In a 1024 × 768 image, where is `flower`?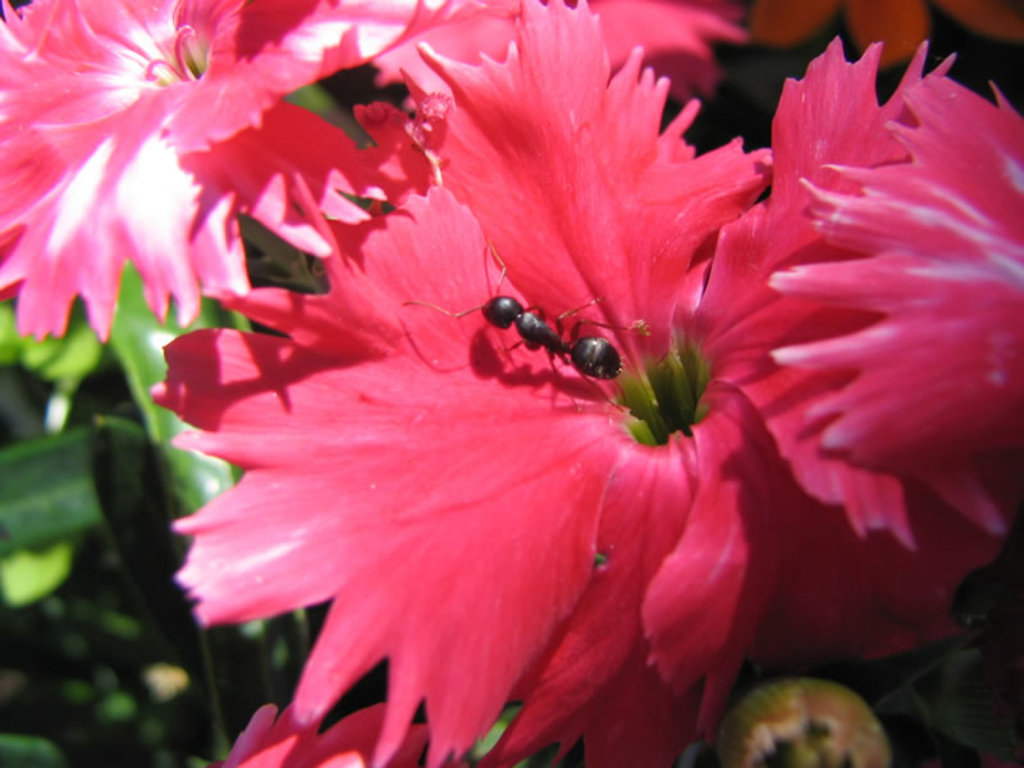
(148, 1, 771, 767).
